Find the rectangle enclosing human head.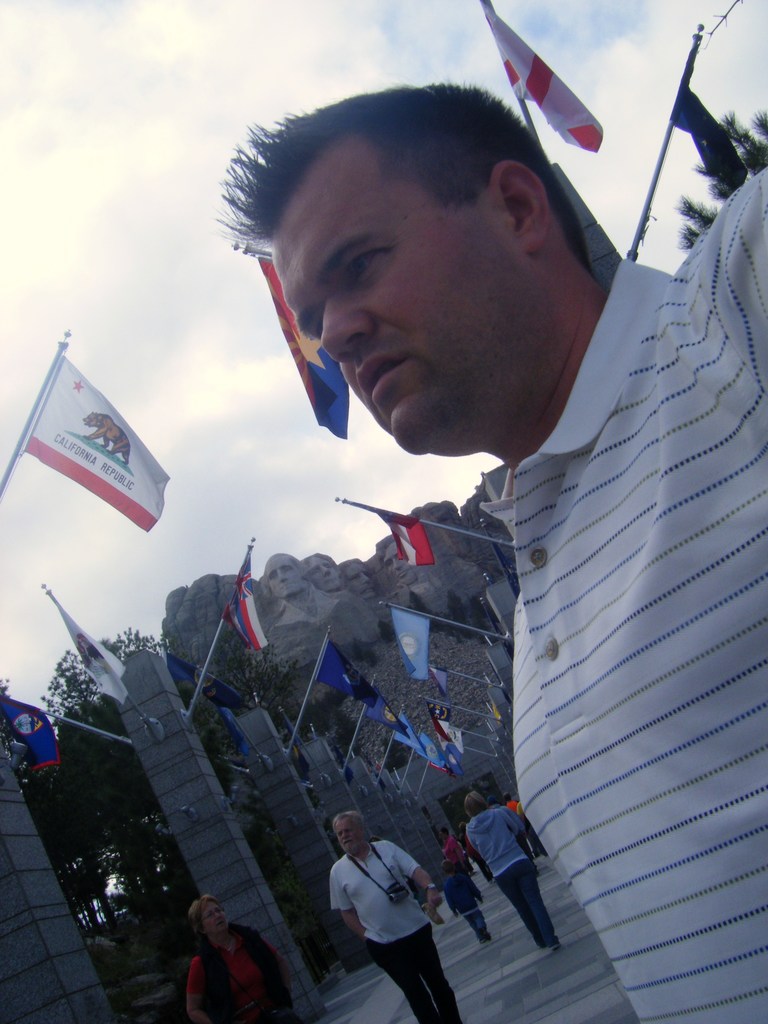
left=331, top=812, right=359, bottom=852.
